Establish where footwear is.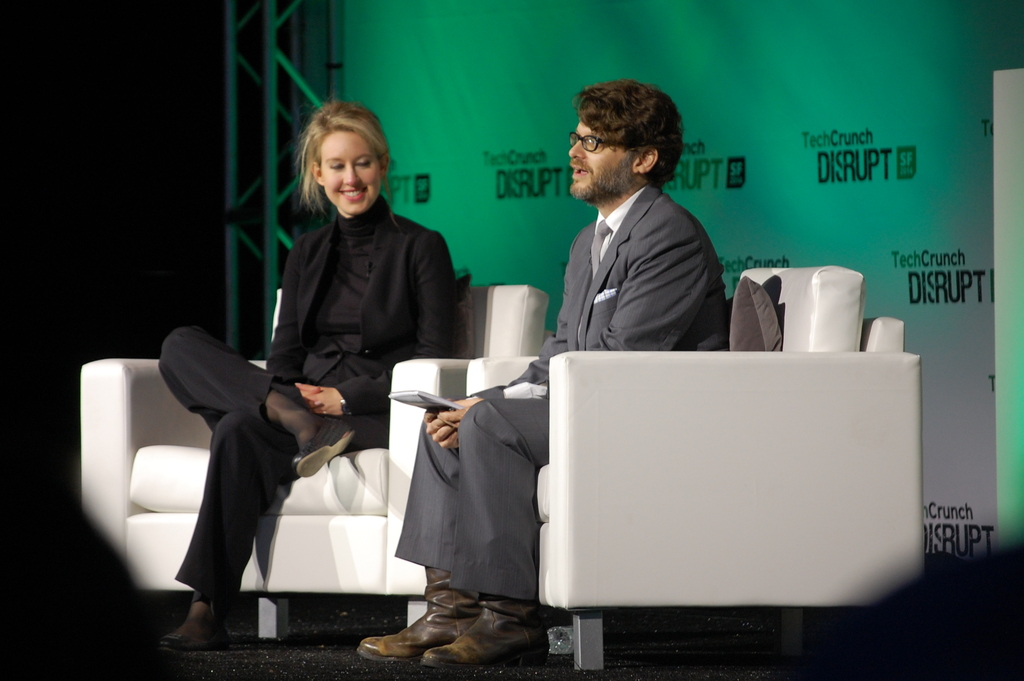
Established at {"x1": 161, "y1": 595, "x2": 229, "y2": 657}.
